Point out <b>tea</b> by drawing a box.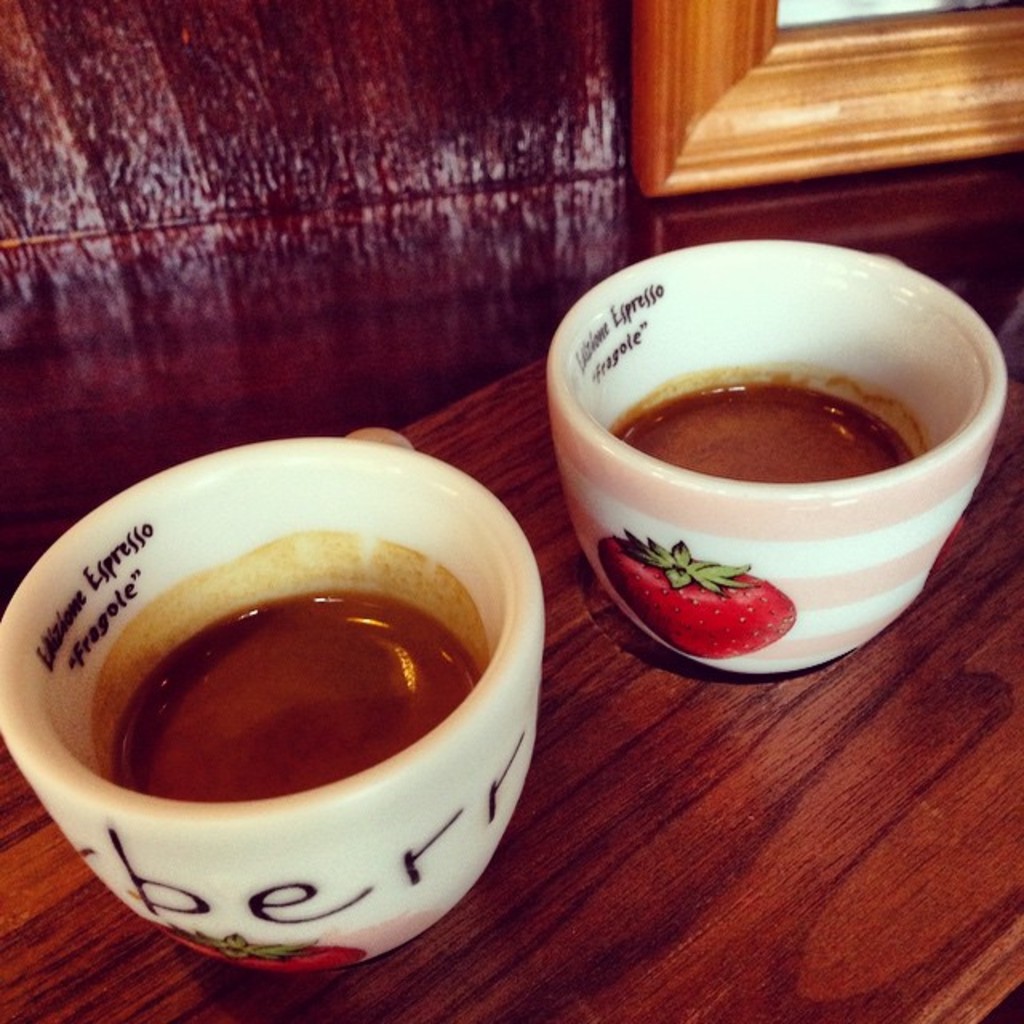
select_region(96, 523, 483, 802).
